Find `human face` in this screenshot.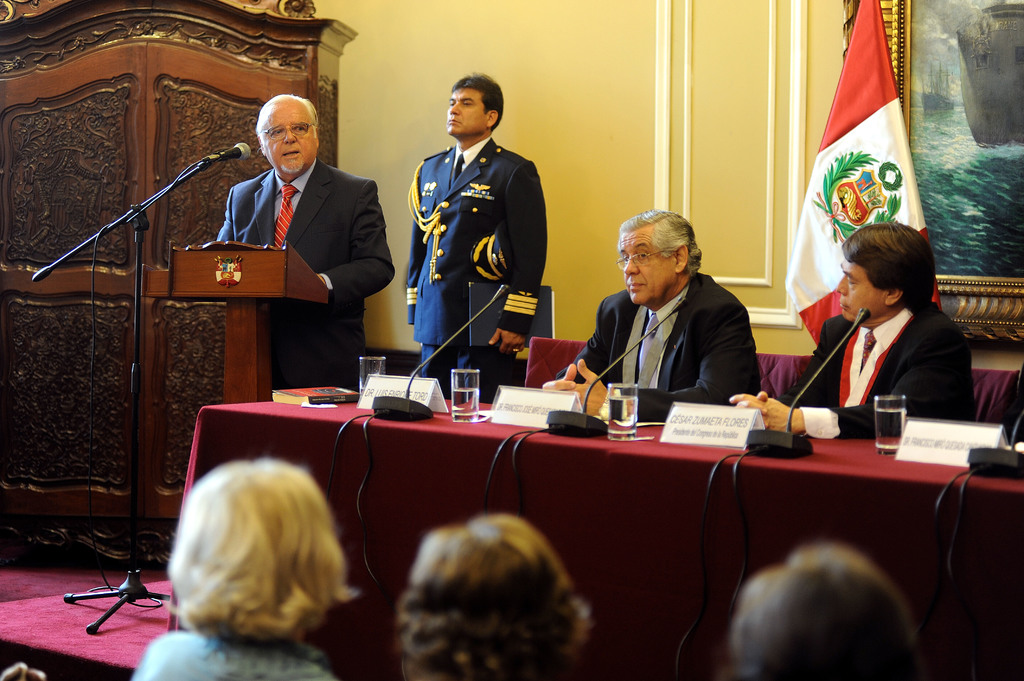
The bounding box for `human face` is {"left": 449, "top": 87, "right": 484, "bottom": 134}.
